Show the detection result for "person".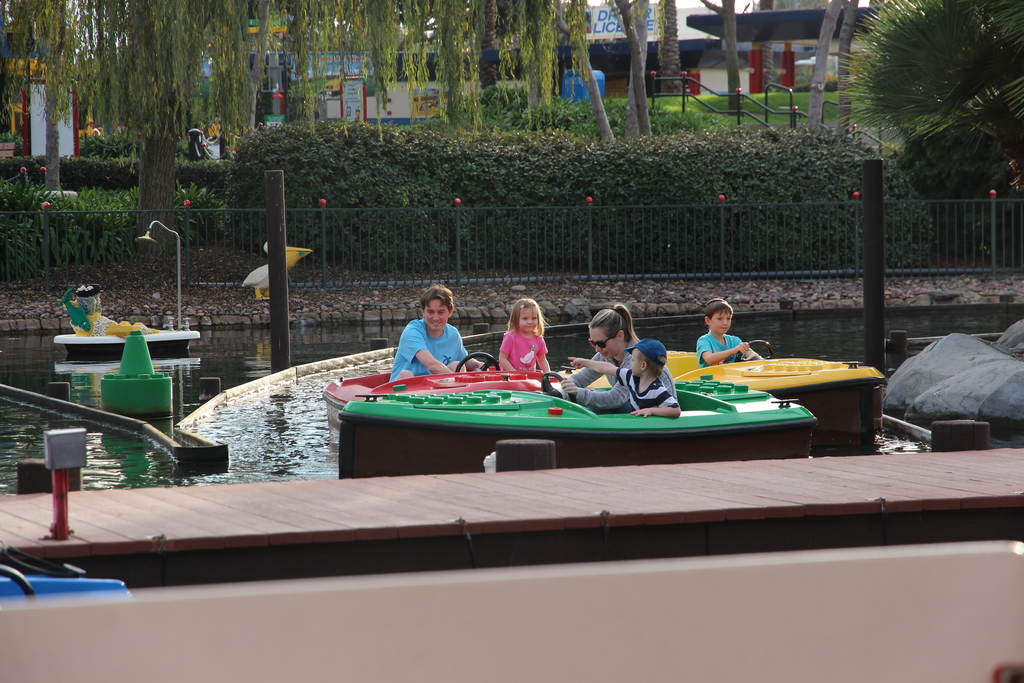
box(555, 299, 646, 415).
